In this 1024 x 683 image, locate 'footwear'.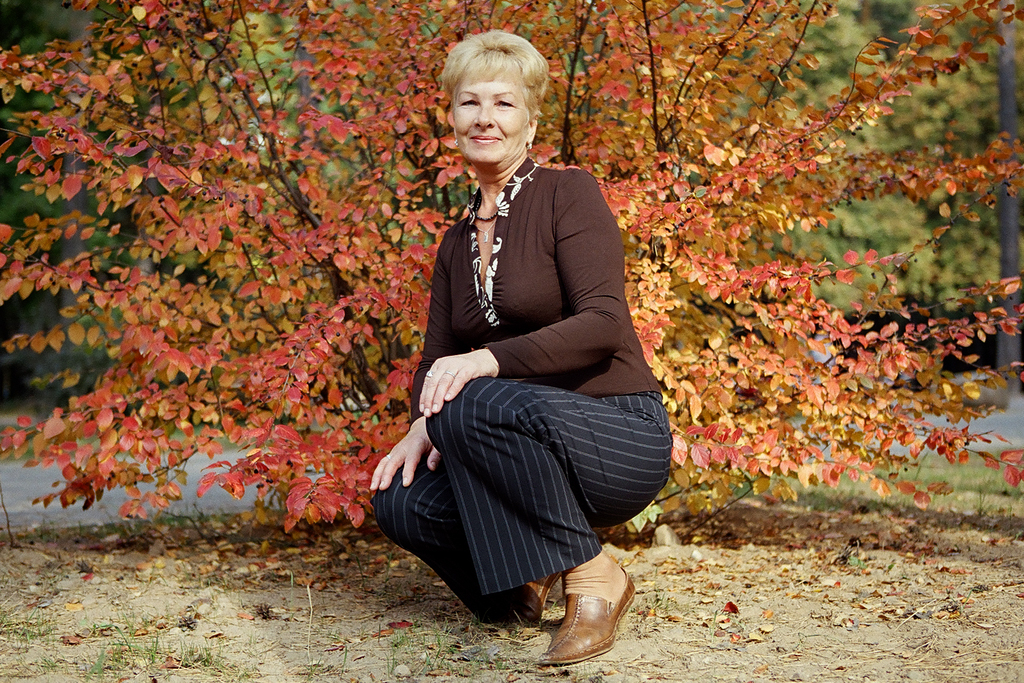
Bounding box: [x1=532, y1=576, x2=633, y2=669].
